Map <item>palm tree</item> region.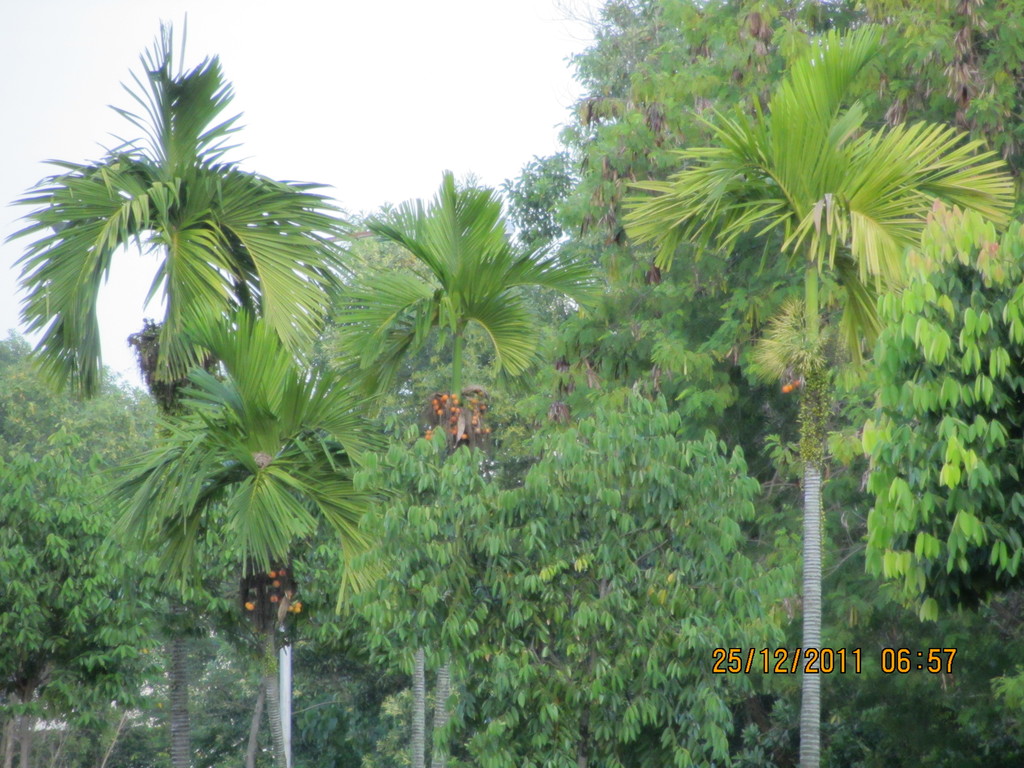
Mapped to 33/84/326/600.
